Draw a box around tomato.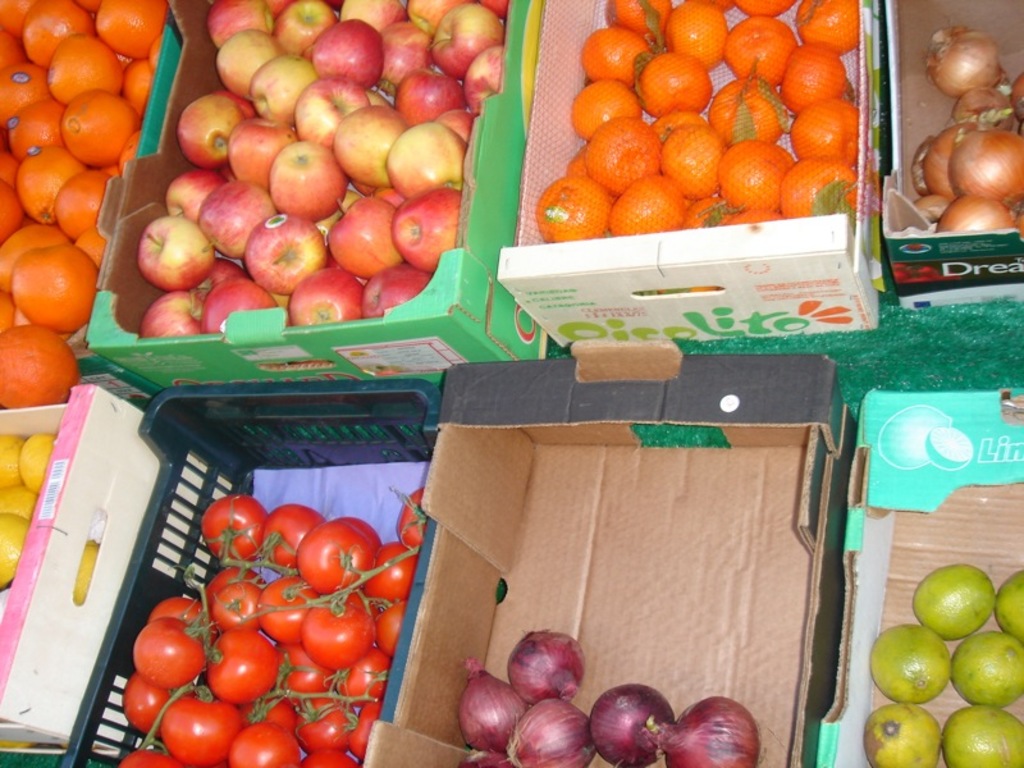
{"x1": 193, "y1": 639, "x2": 265, "y2": 717}.
